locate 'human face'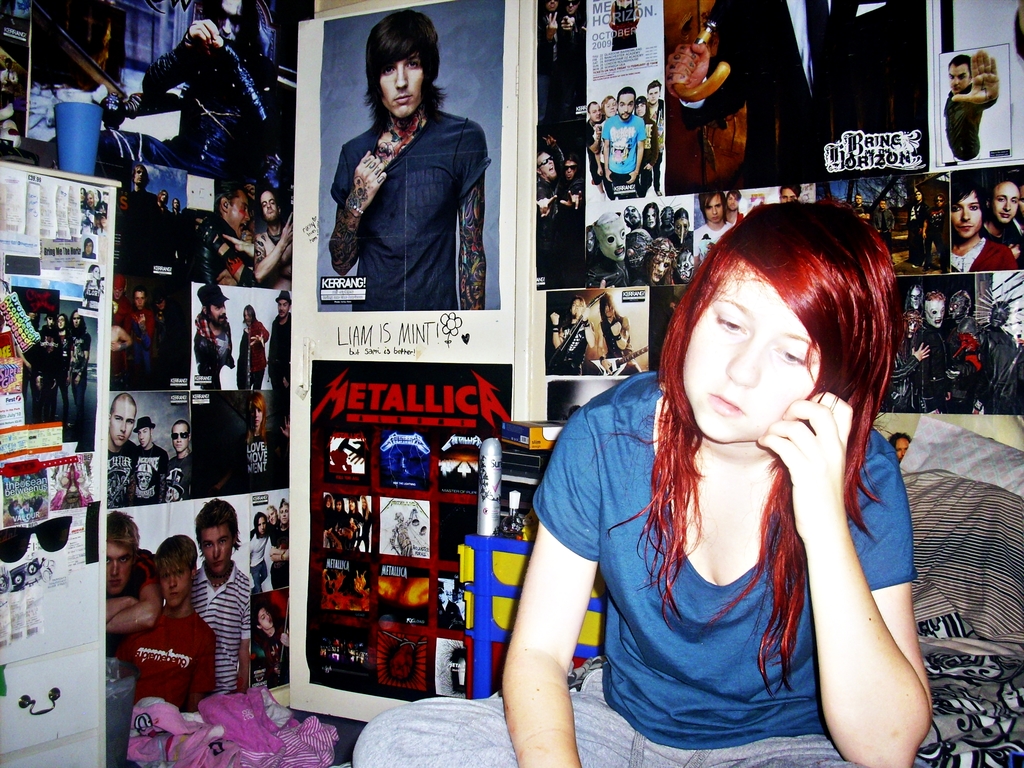
select_region(705, 195, 724, 223)
